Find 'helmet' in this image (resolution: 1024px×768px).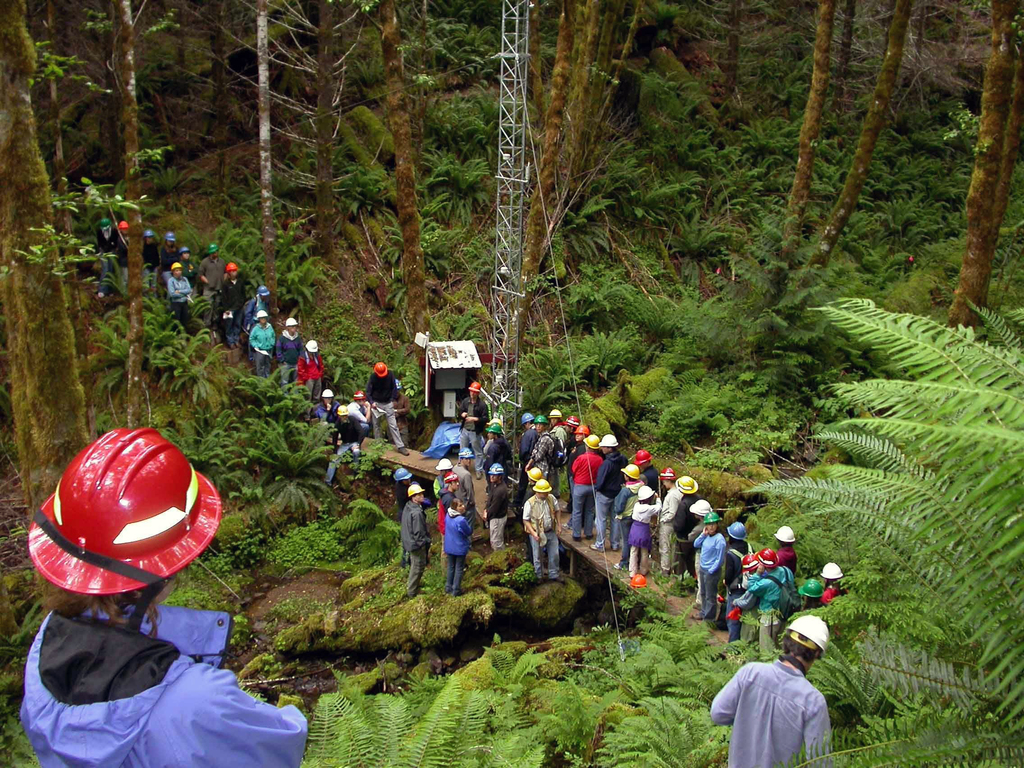
482/422/506/435.
